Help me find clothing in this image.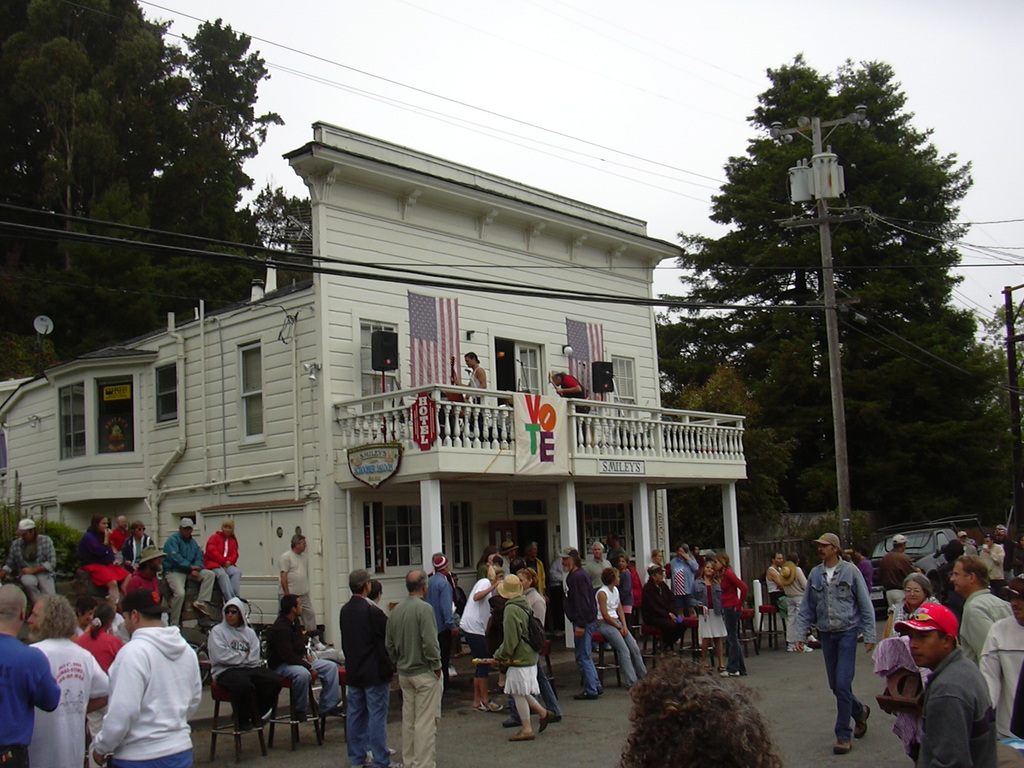
Found it: <box>273,548,319,637</box>.
